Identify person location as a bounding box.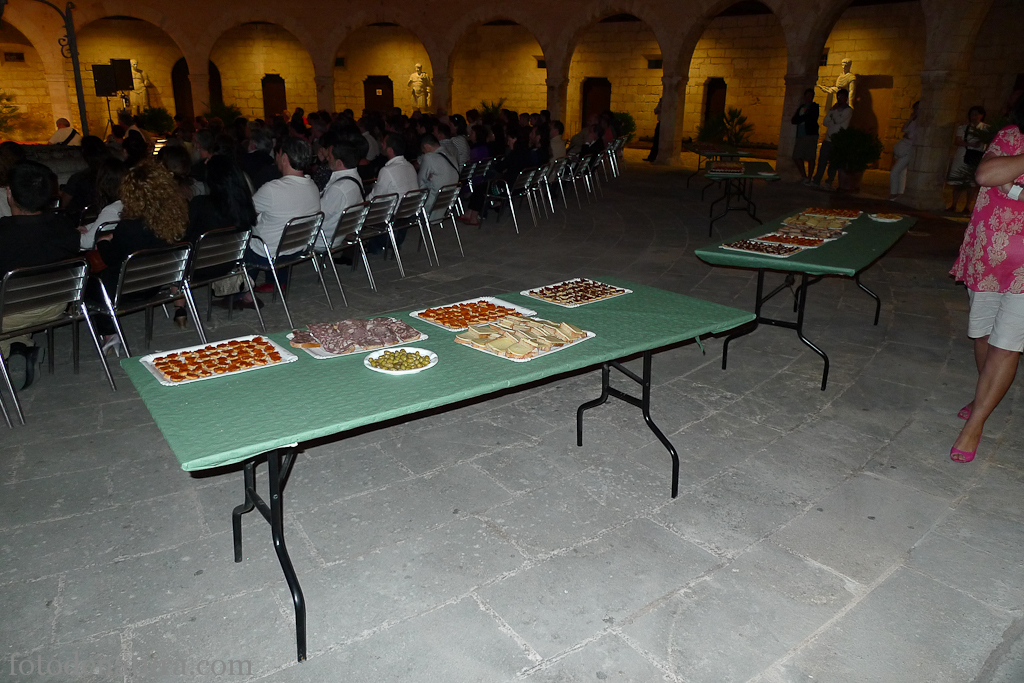
[left=401, top=63, right=429, bottom=118].
